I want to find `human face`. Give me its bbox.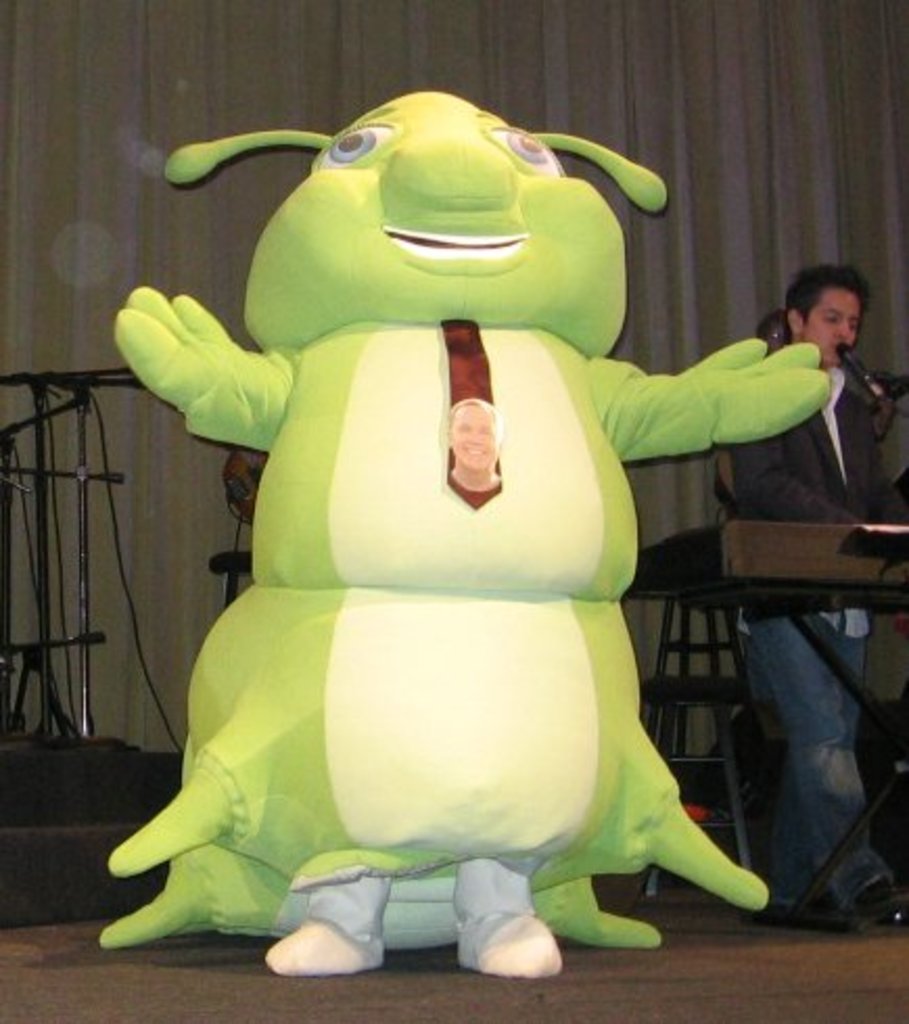
x1=449, y1=408, x2=504, y2=472.
